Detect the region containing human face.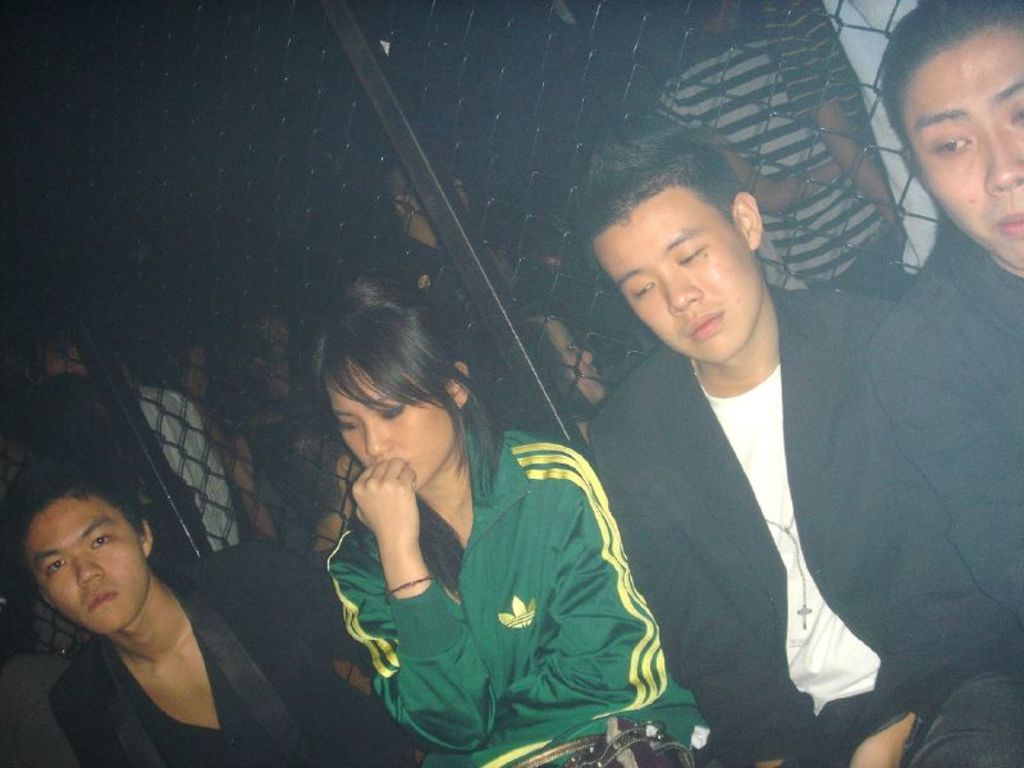
left=893, top=51, right=1023, bottom=278.
